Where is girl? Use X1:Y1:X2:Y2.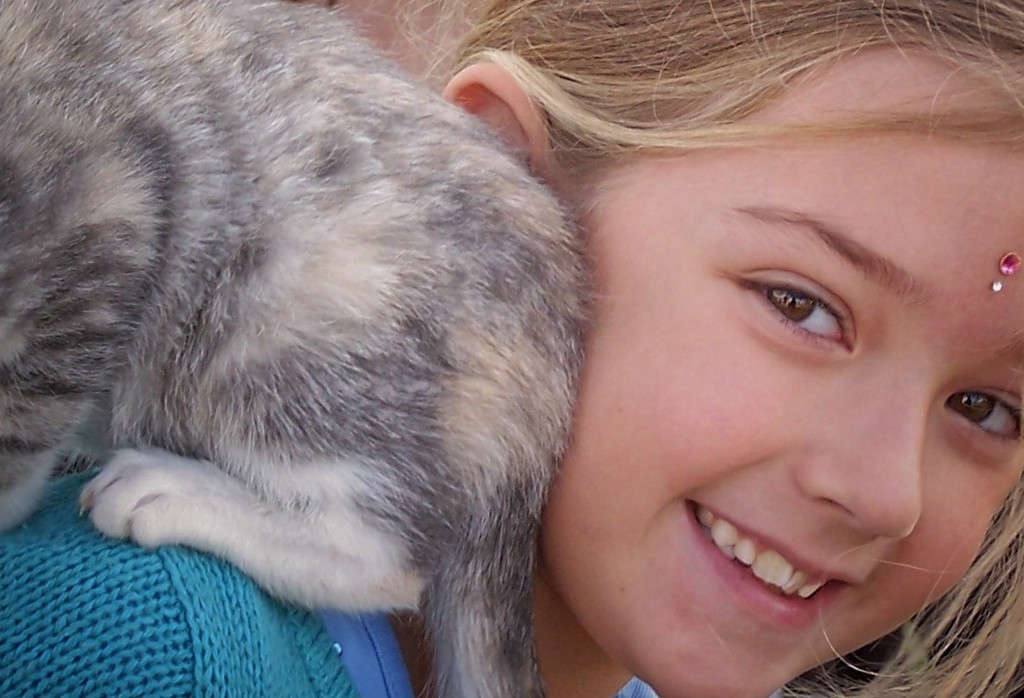
0:0:1023:697.
